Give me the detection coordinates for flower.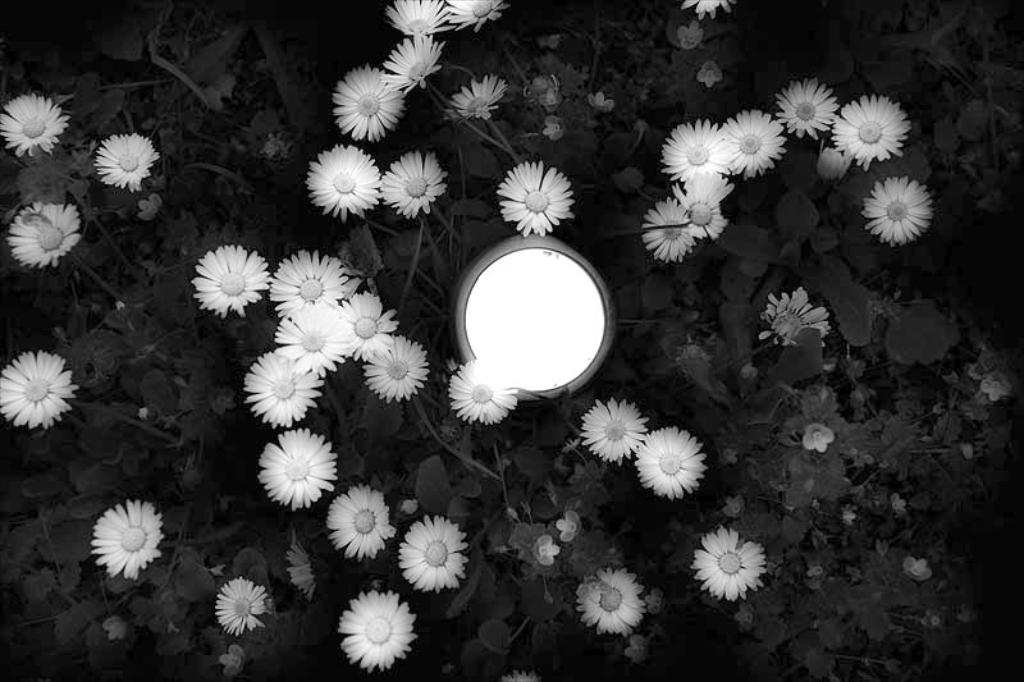
[378,150,448,216].
